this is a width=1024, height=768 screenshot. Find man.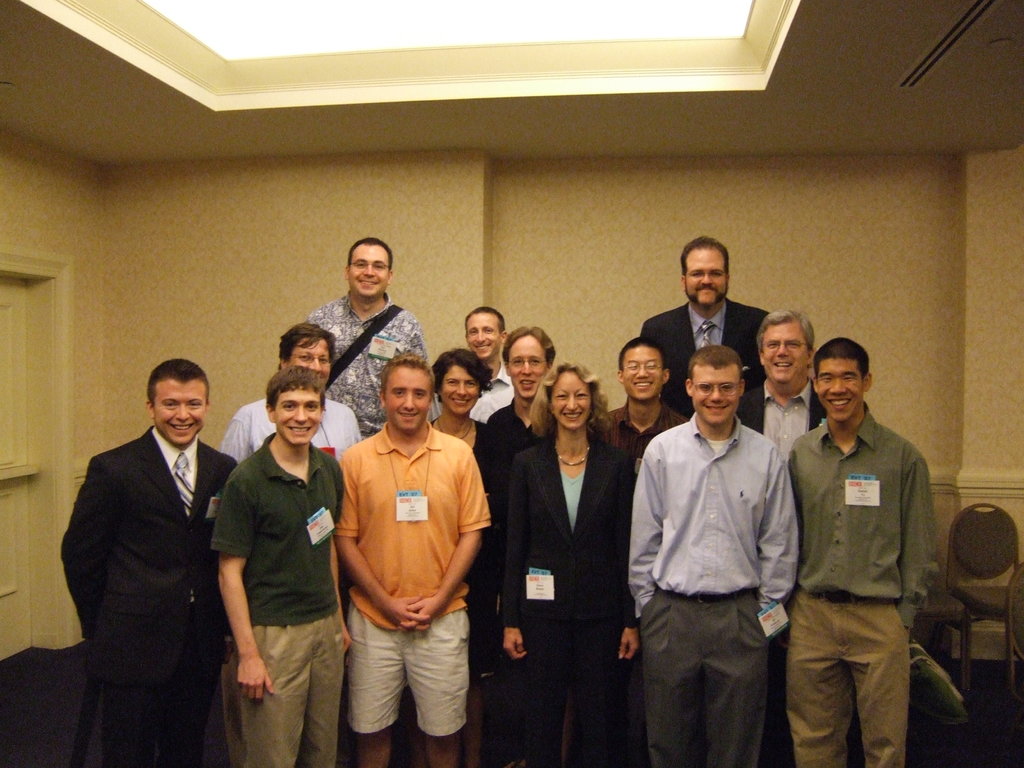
Bounding box: crop(737, 307, 868, 767).
